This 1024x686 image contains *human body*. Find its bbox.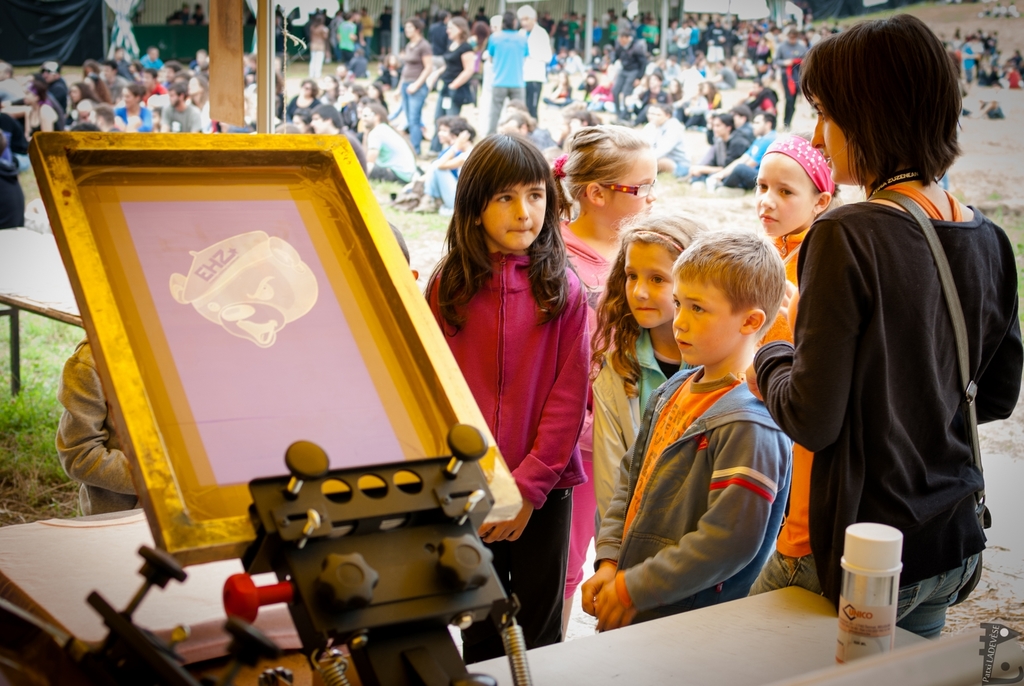
select_region(426, 135, 589, 655).
